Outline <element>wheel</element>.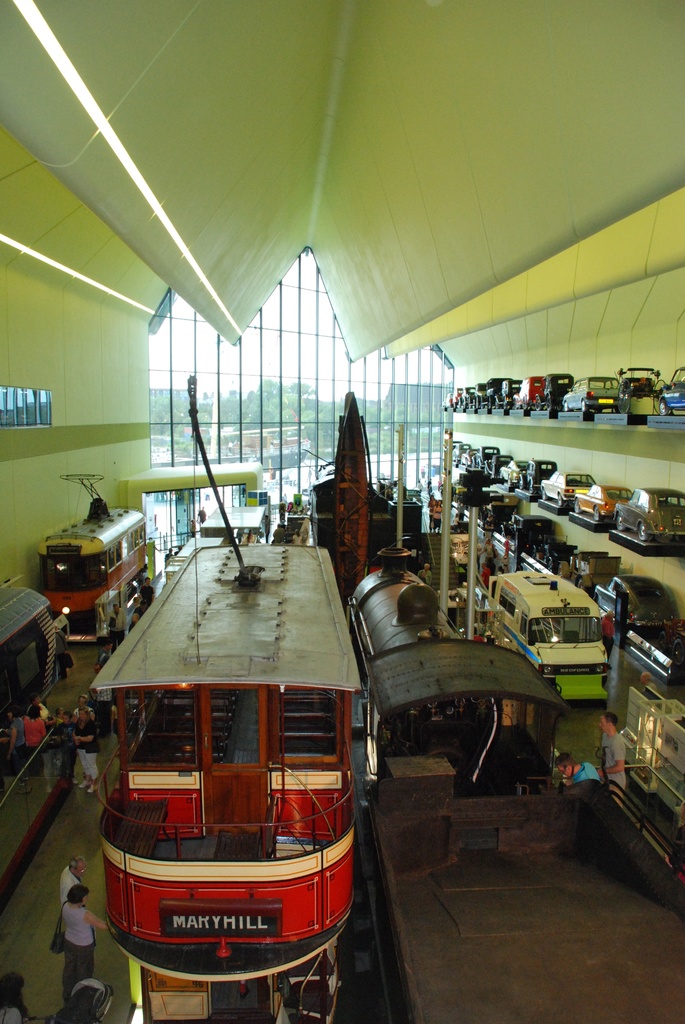
Outline: 519,481,530,489.
